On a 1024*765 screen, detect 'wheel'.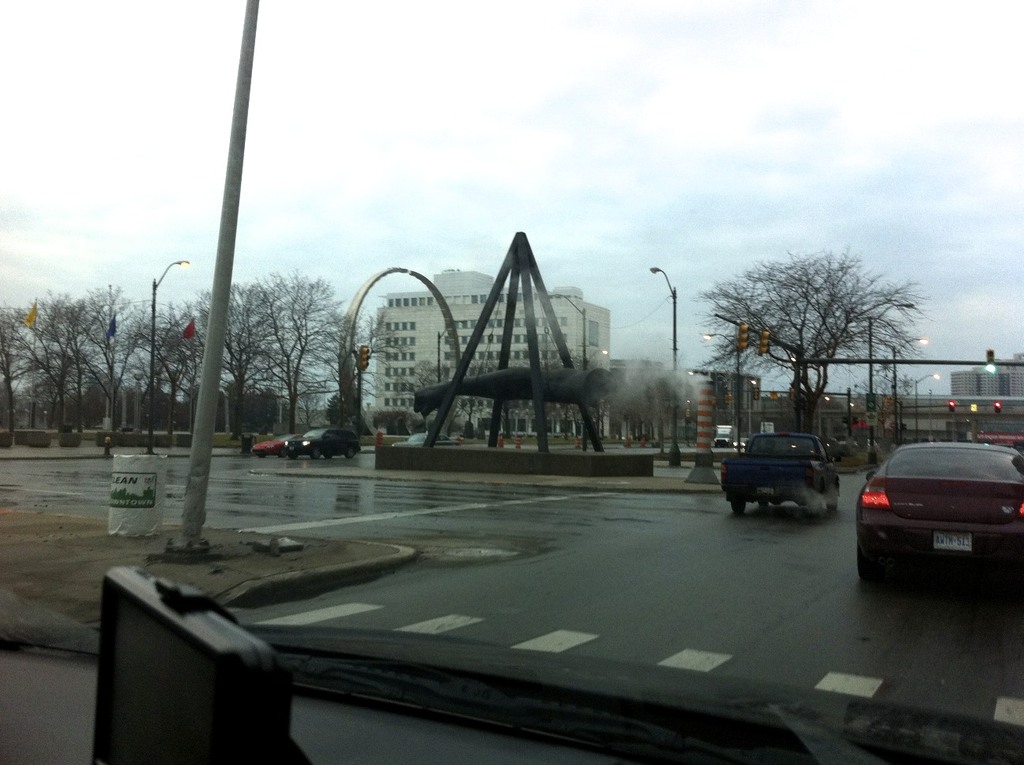
Rect(308, 443, 324, 457).
